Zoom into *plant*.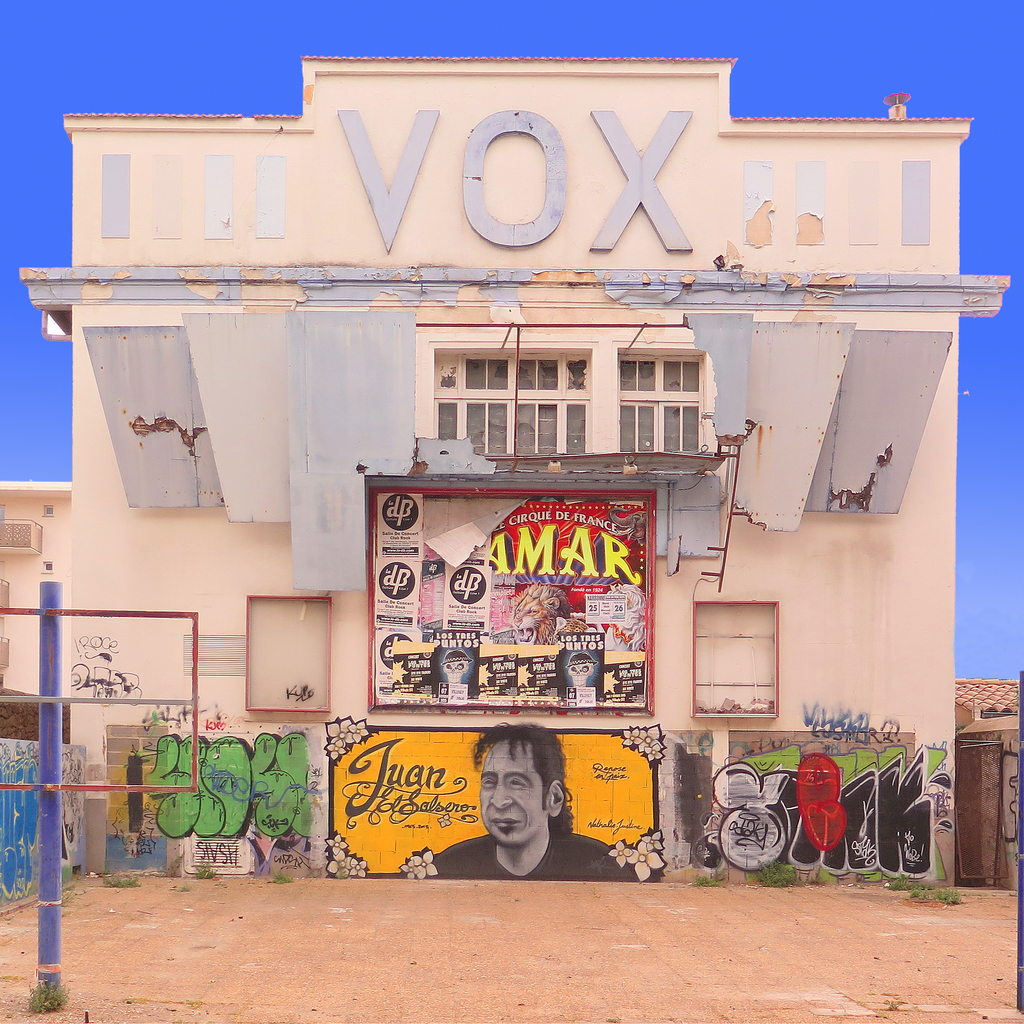
Zoom target: box=[853, 876, 861, 881].
